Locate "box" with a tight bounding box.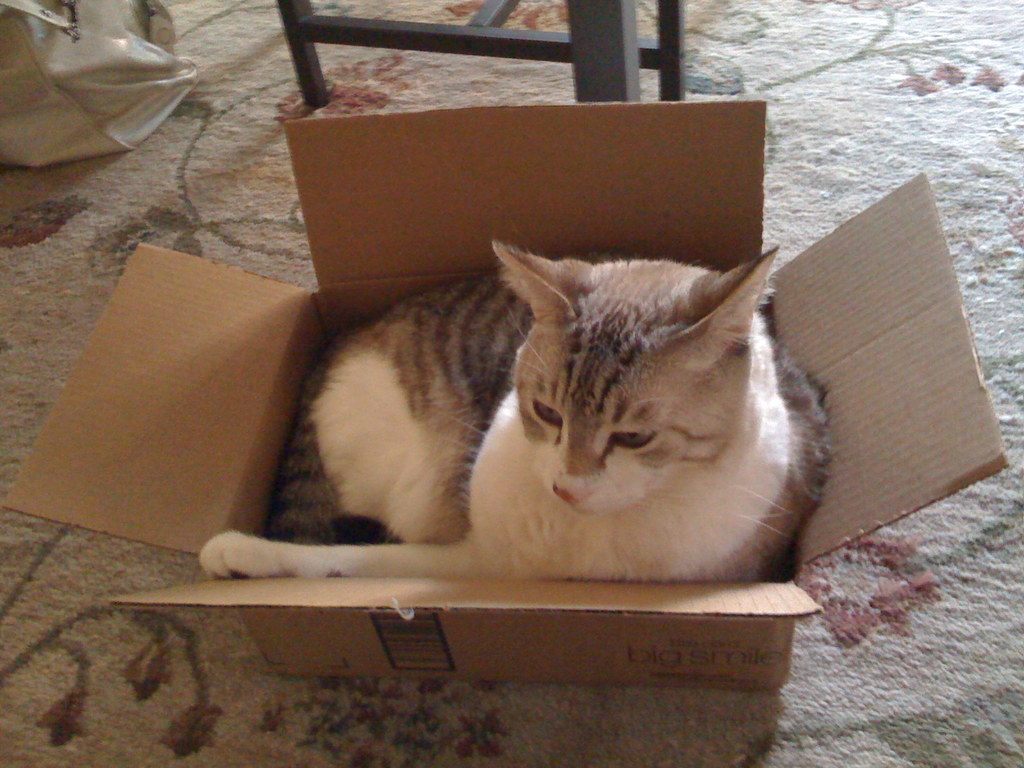
165, 164, 909, 636.
